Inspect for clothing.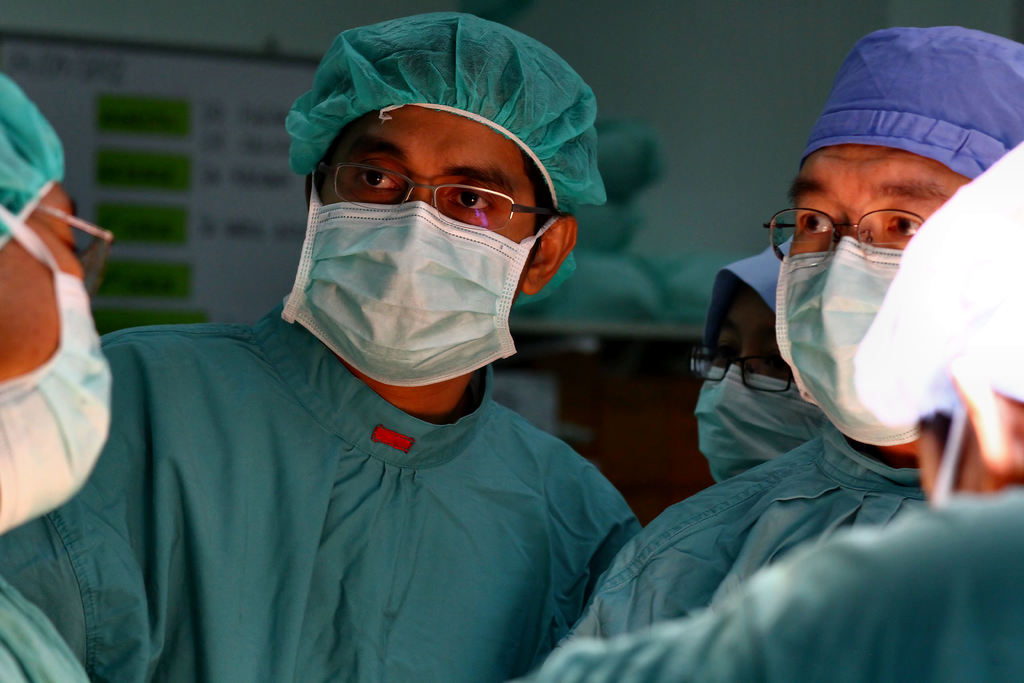
Inspection: (left=565, top=406, right=935, bottom=639).
